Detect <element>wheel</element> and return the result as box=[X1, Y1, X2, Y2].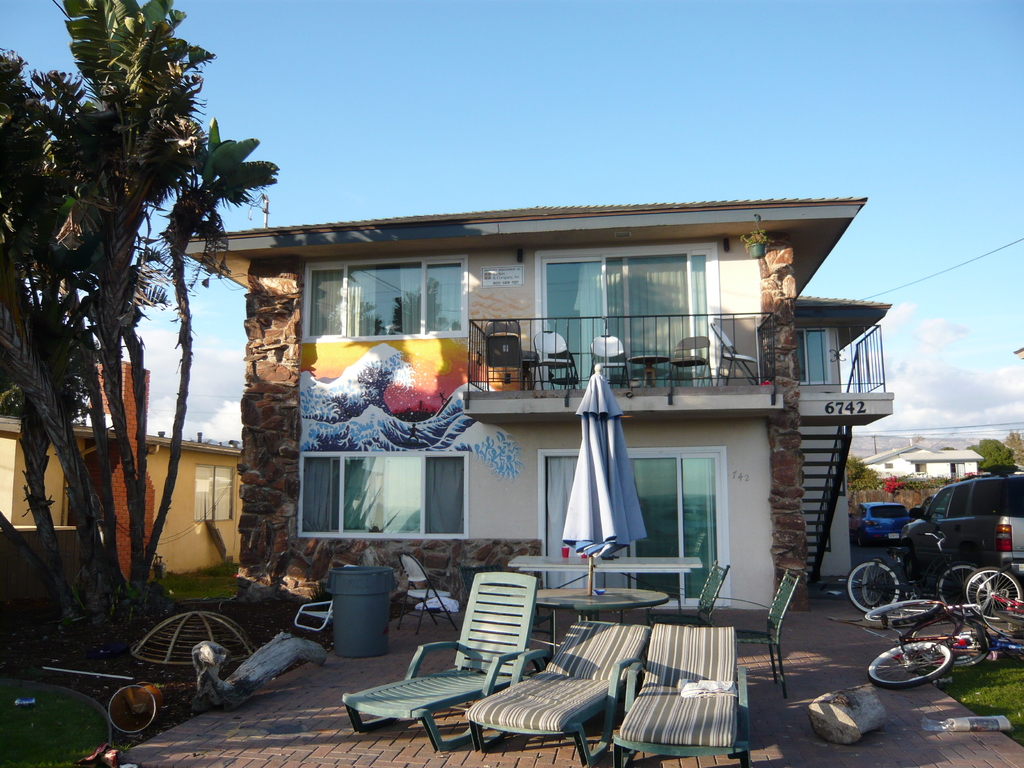
box=[960, 564, 1022, 624].
